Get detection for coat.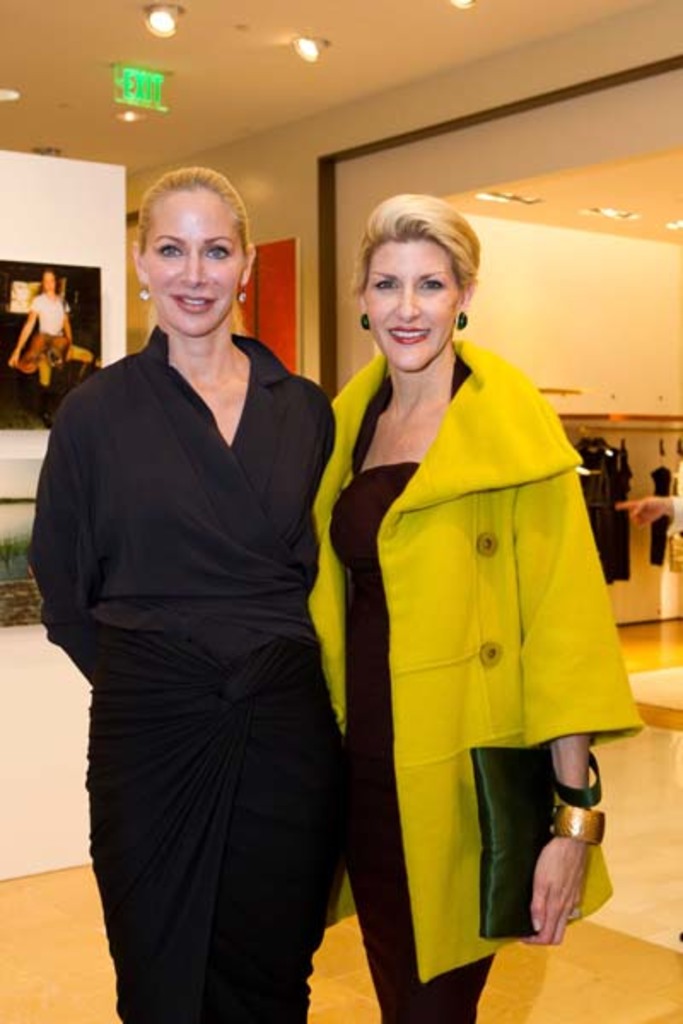
Detection: 330/323/625/891.
